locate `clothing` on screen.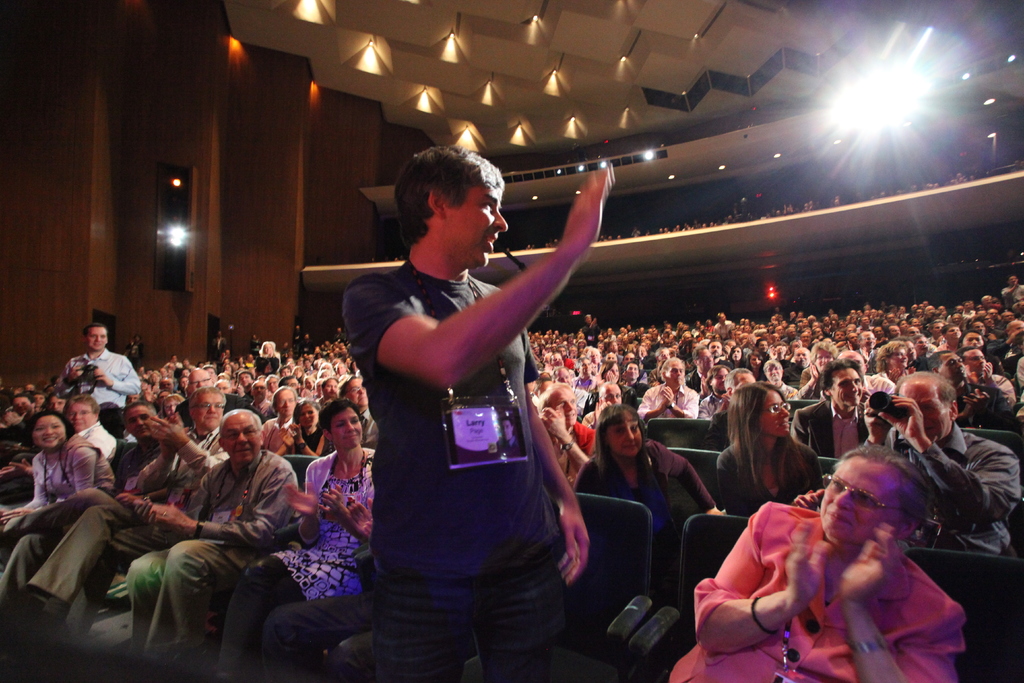
On screen at [left=0, top=448, right=156, bottom=612].
